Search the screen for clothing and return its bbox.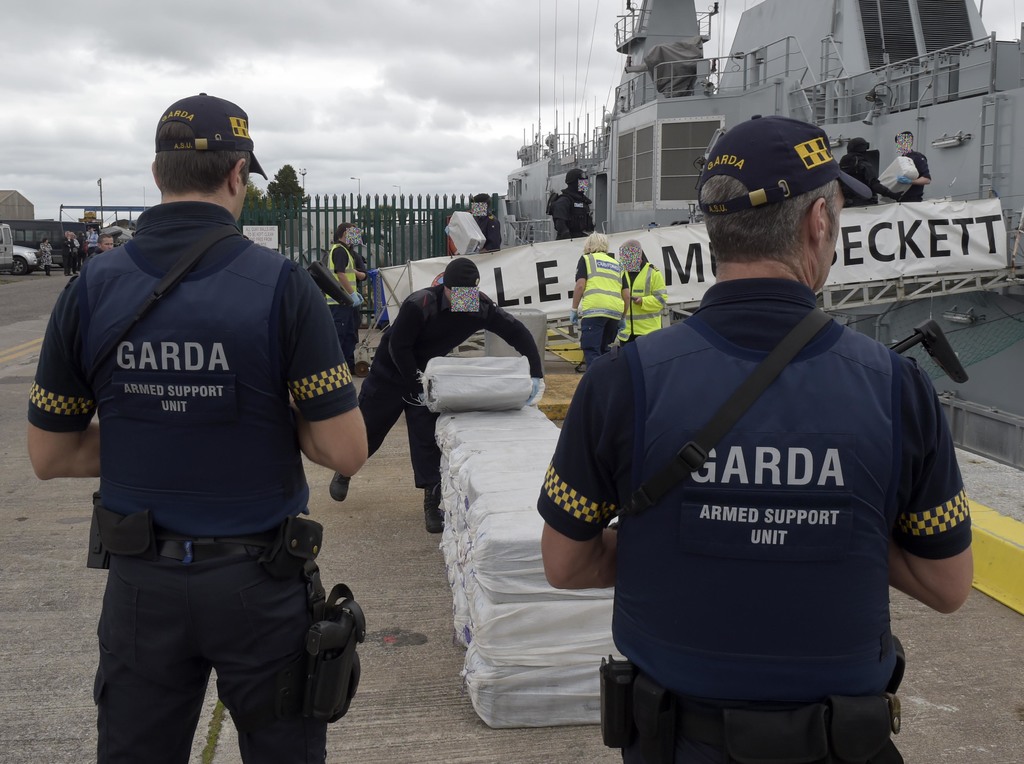
Found: [86,227,96,257].
